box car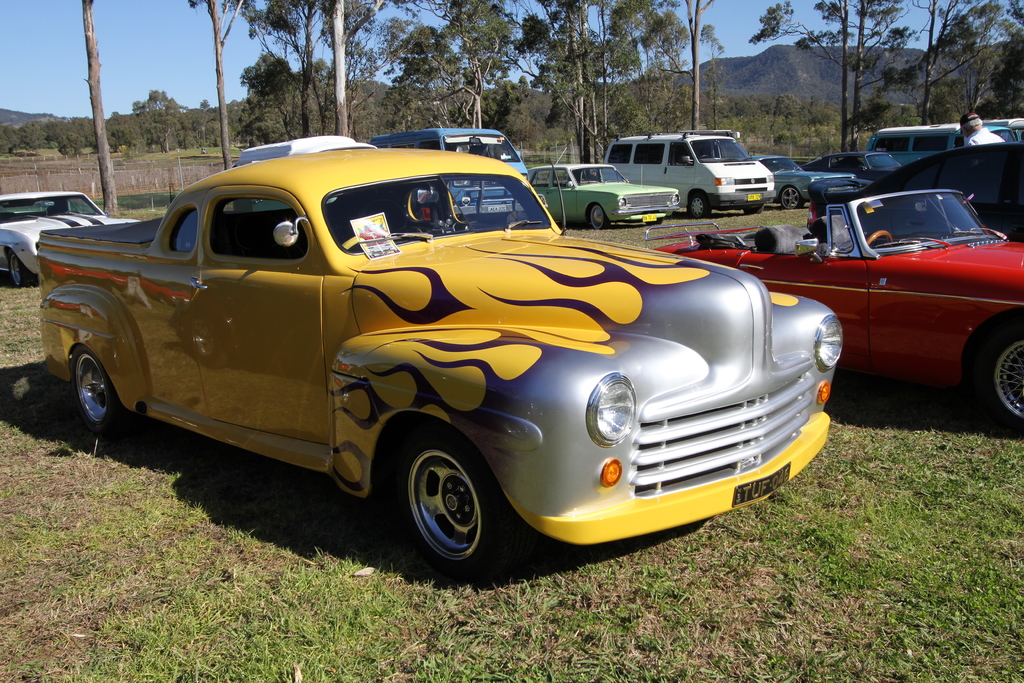
760, 145, 868, 208
